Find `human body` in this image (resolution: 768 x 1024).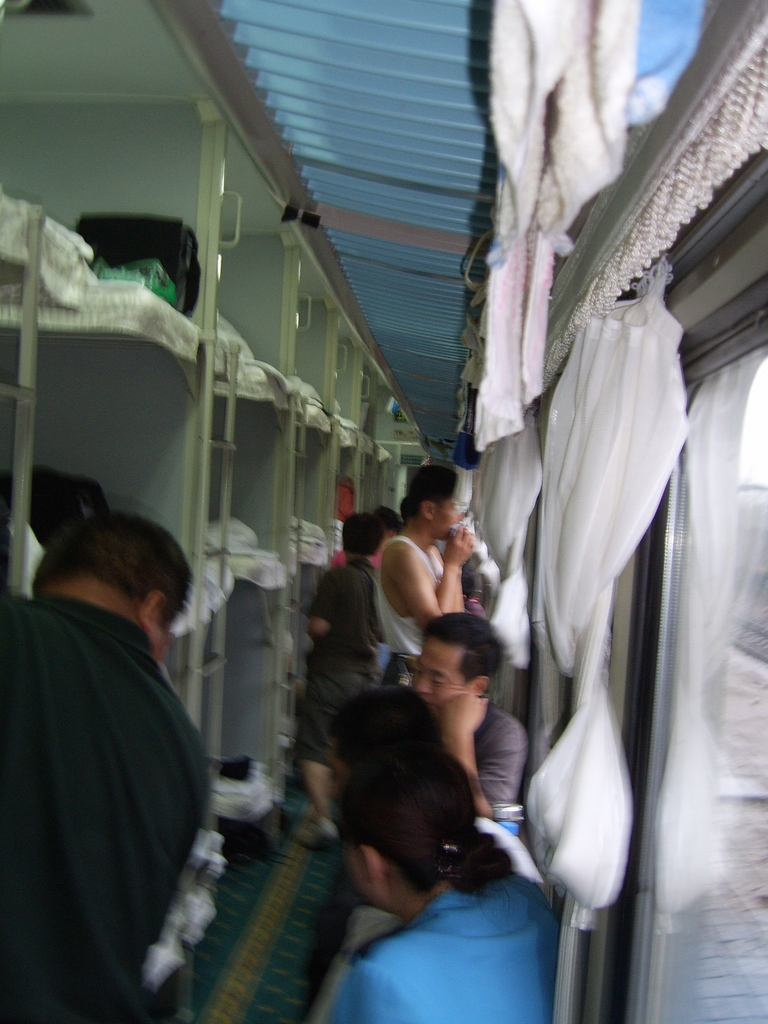
x1=431, y1=688, x2=524, y2=824.
